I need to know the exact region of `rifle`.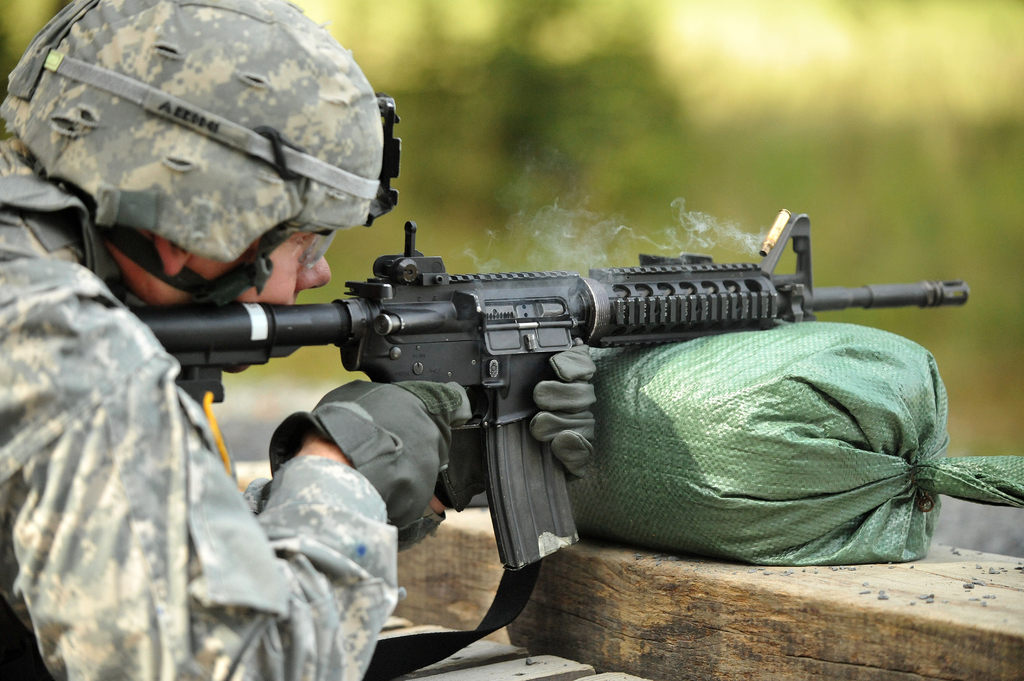
Region: bbox(131, 221, 966, 565).
